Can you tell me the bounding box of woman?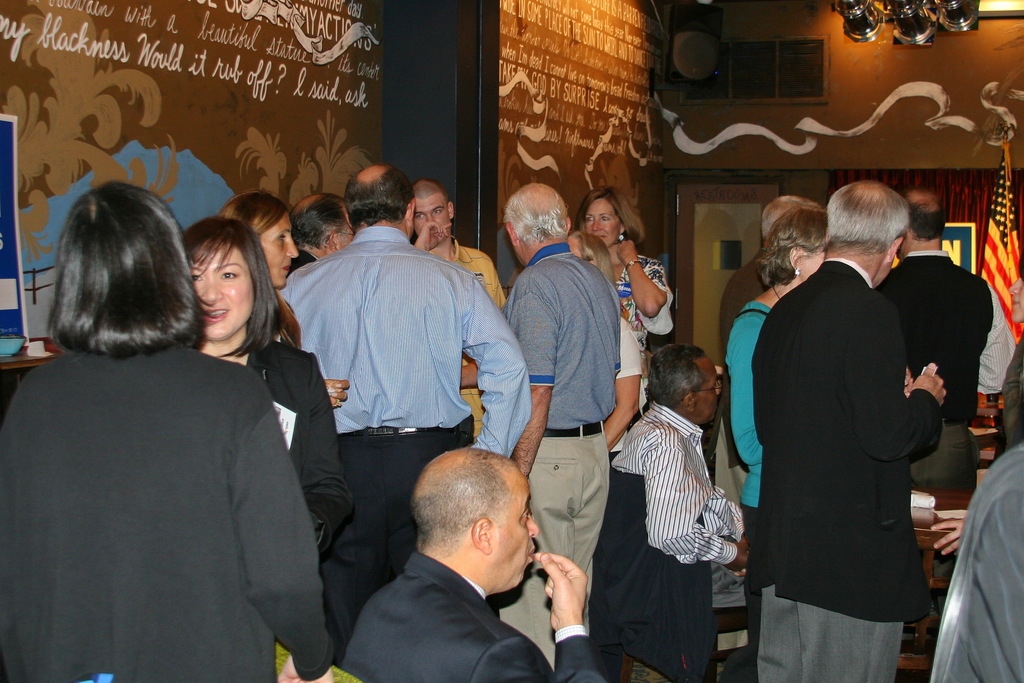
24:179:321:682.
